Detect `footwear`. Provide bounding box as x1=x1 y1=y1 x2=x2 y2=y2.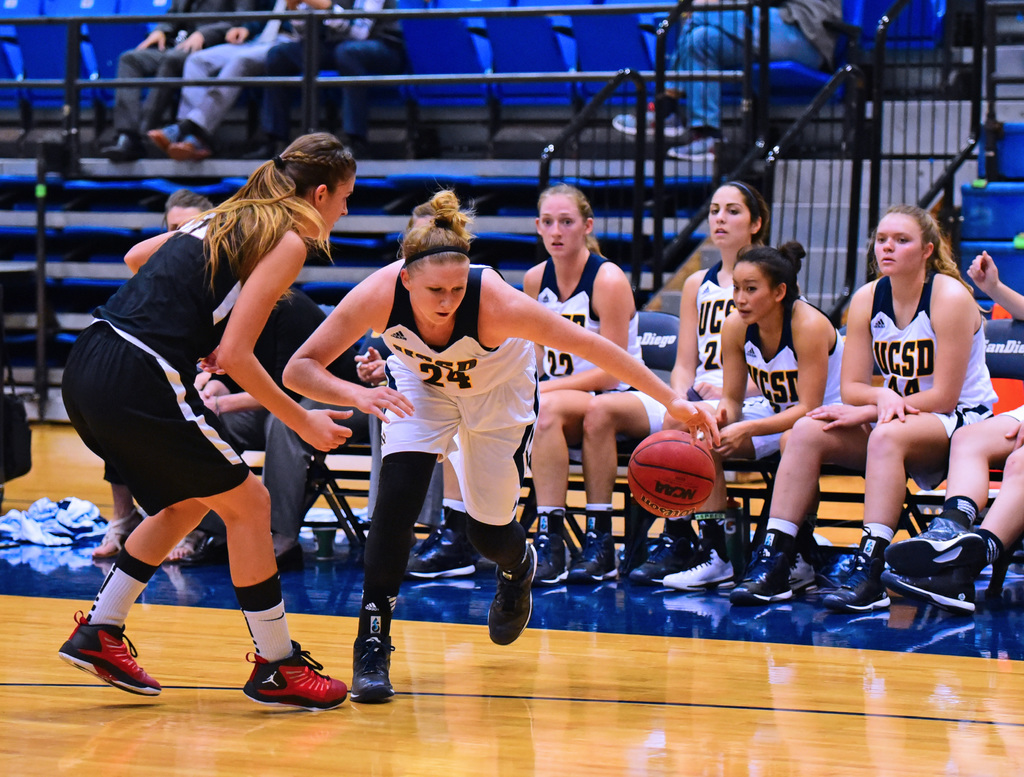
x1=661 y1=546 x2=733 y2=591.
